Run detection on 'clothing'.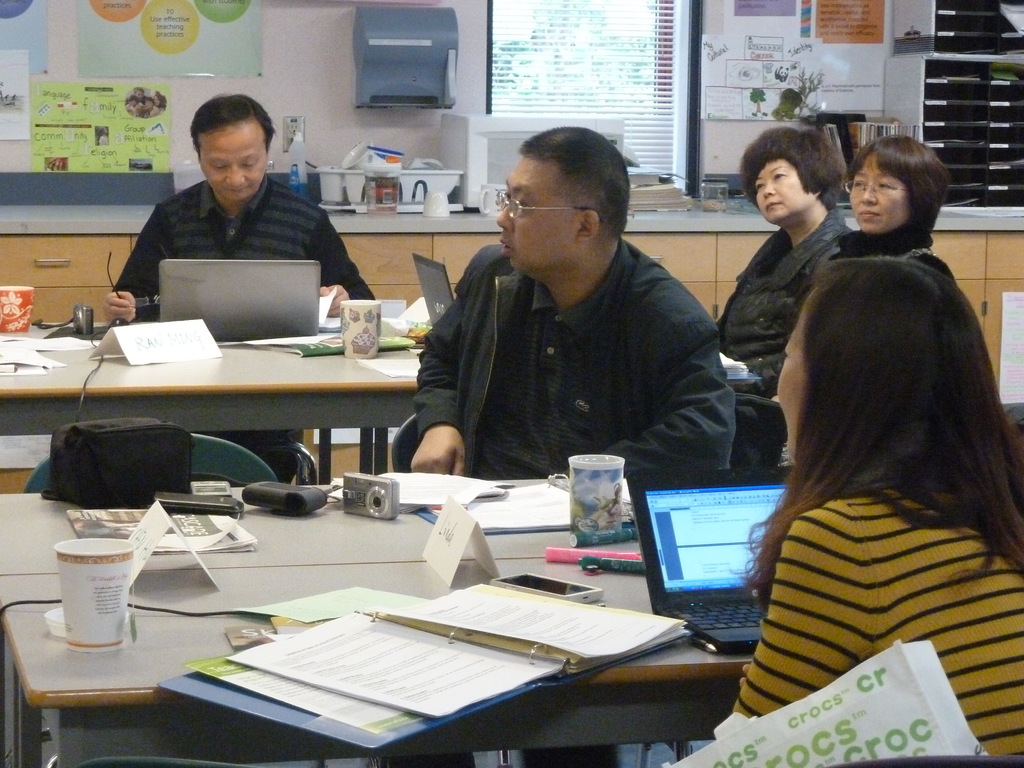
Result: 737/486/1023/767.
